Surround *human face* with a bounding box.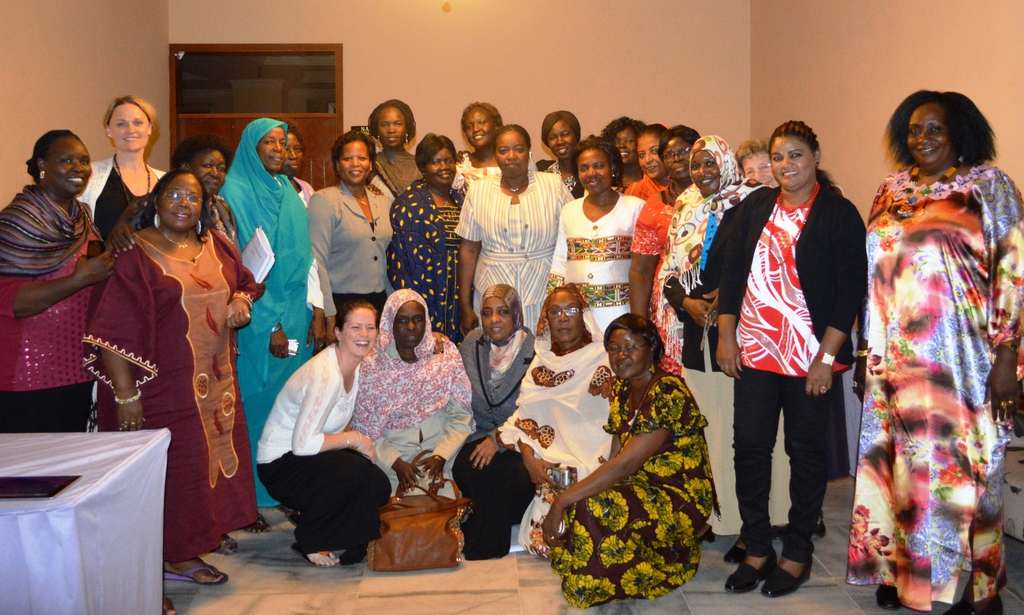
(x1=466, y1=106, x2=497, y2=148).
